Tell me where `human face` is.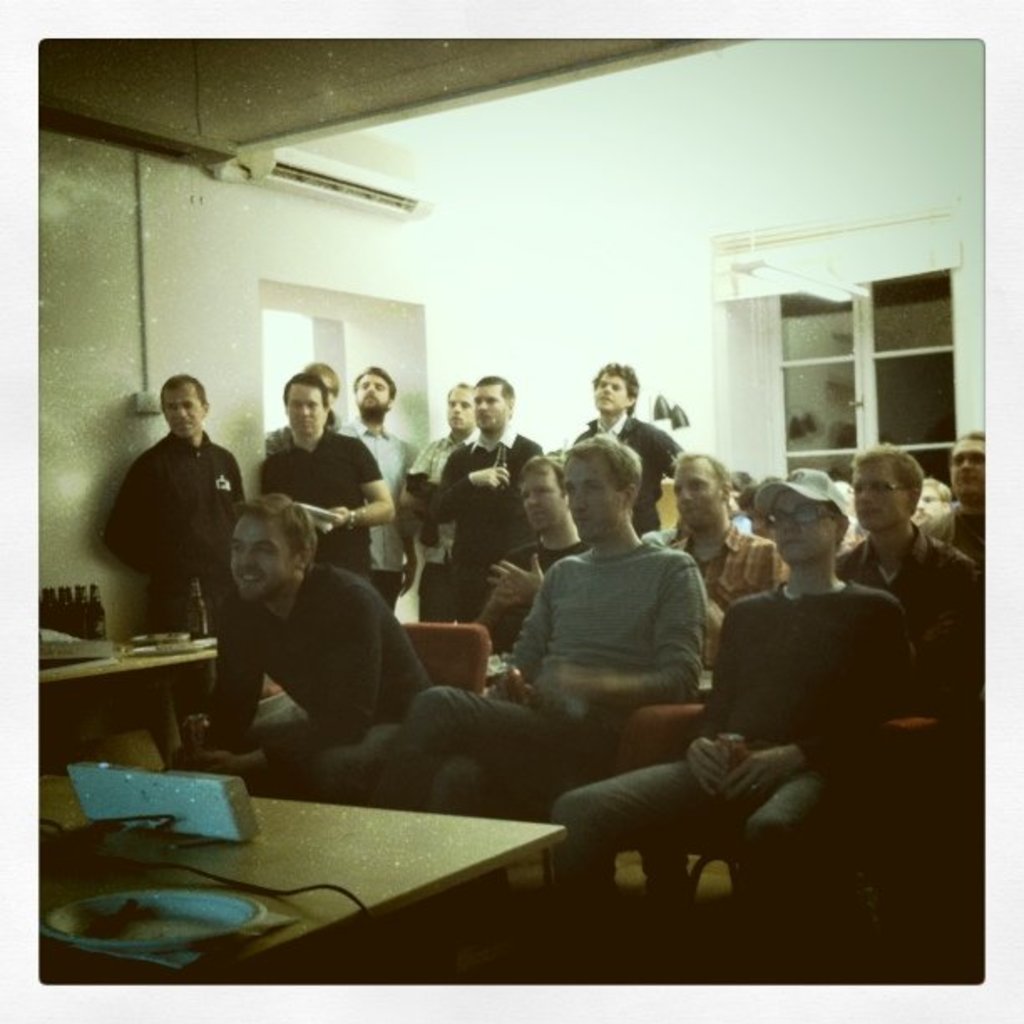
`human face` is at {"left": 447, "top": 378, "right": 472, "bottom": 433}.
